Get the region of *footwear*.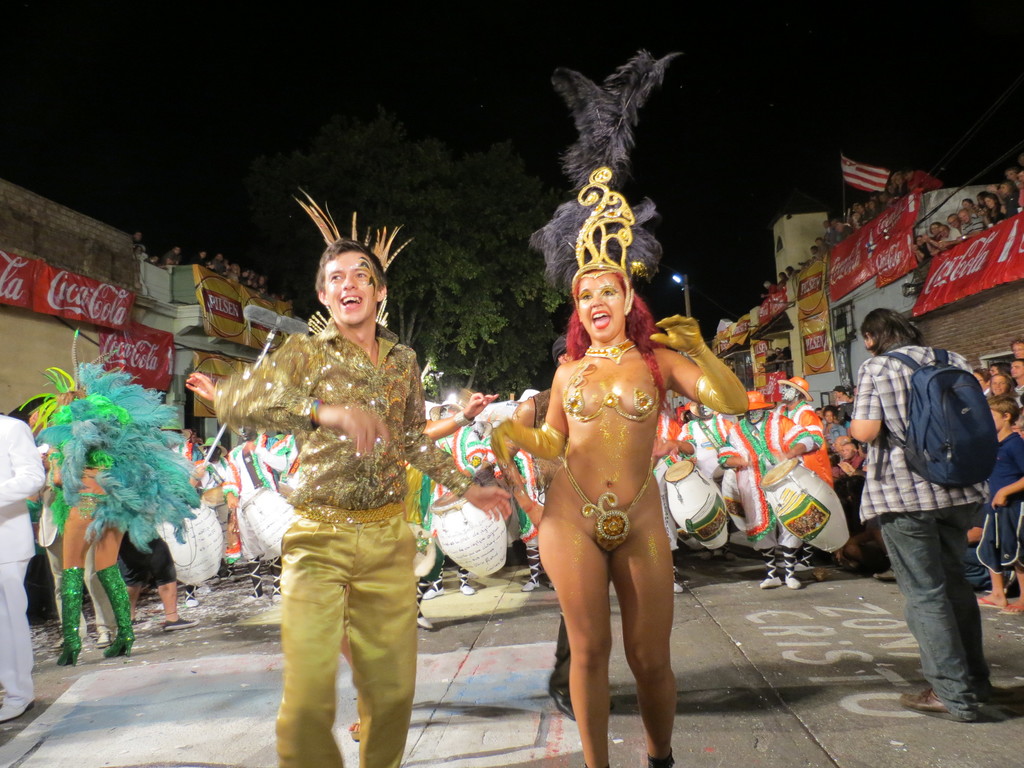
x1=419 y1=569 x2=445 y2=602.
